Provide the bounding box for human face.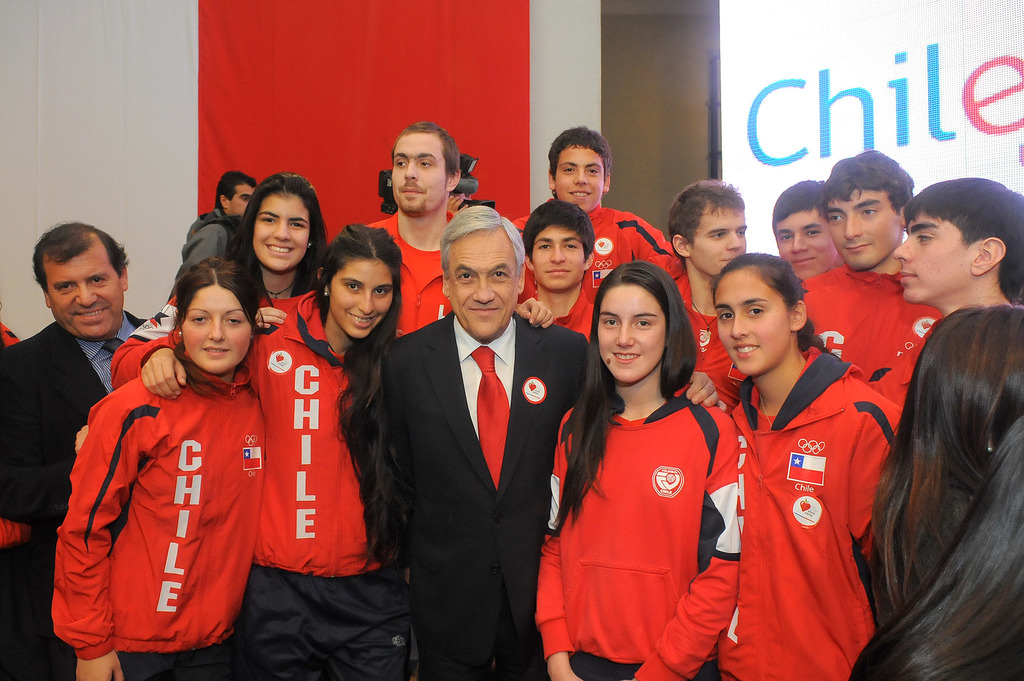
[x1=689, y1=203, x2=745, y2=275].
